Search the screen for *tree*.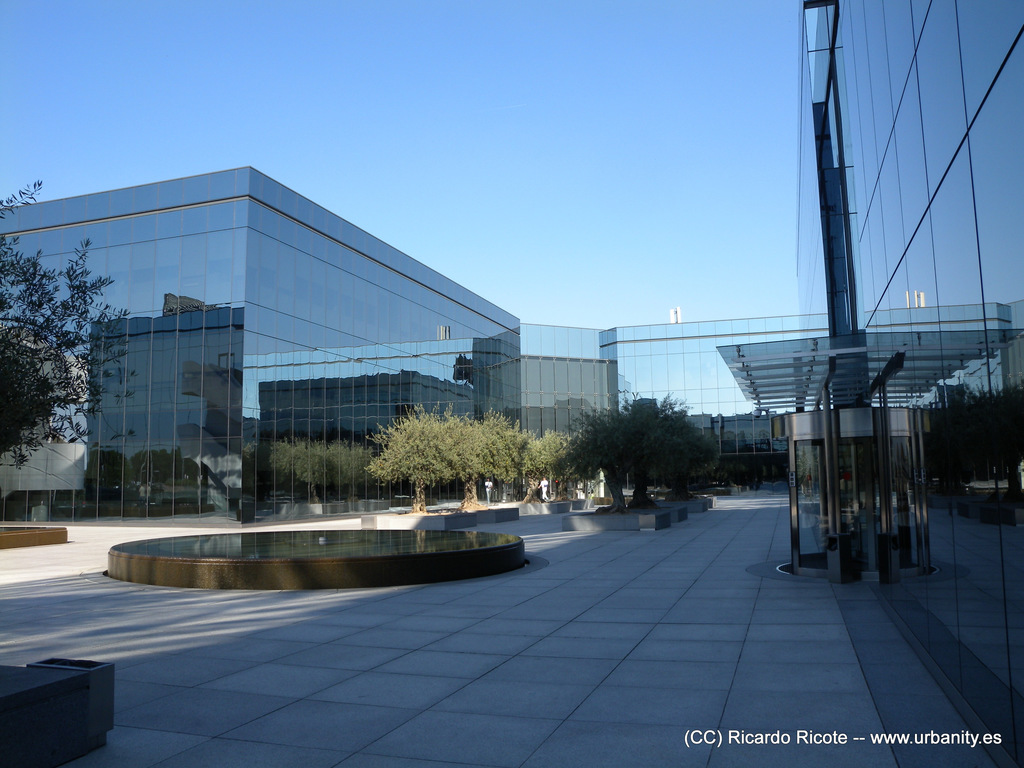
Found at 552:393:718:524.
